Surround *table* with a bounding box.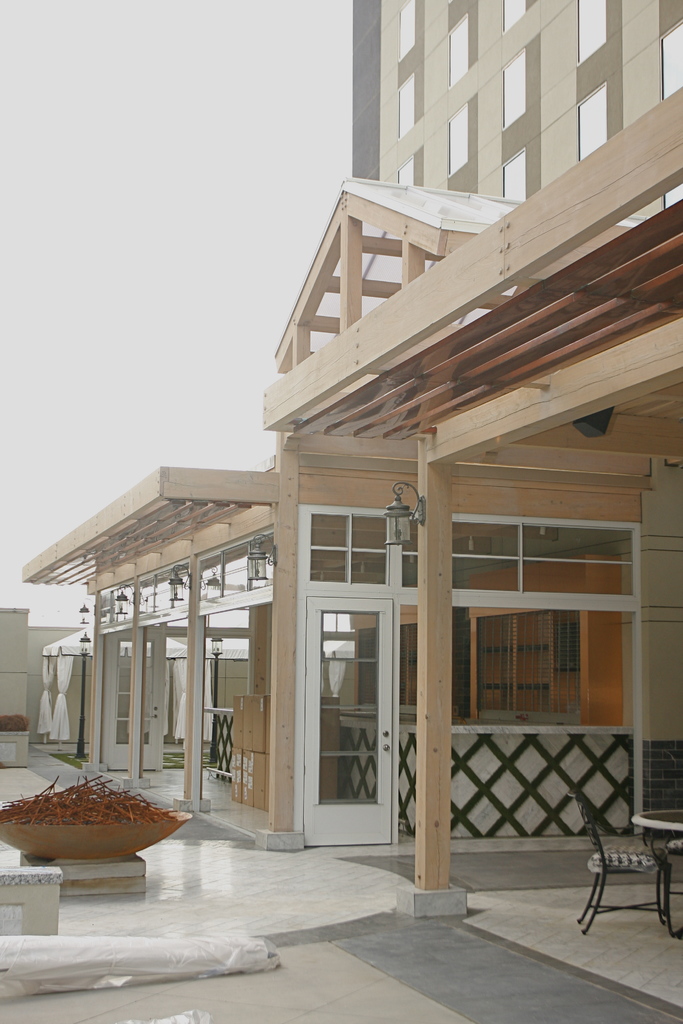
bbox(634, 802, 682, 840).
